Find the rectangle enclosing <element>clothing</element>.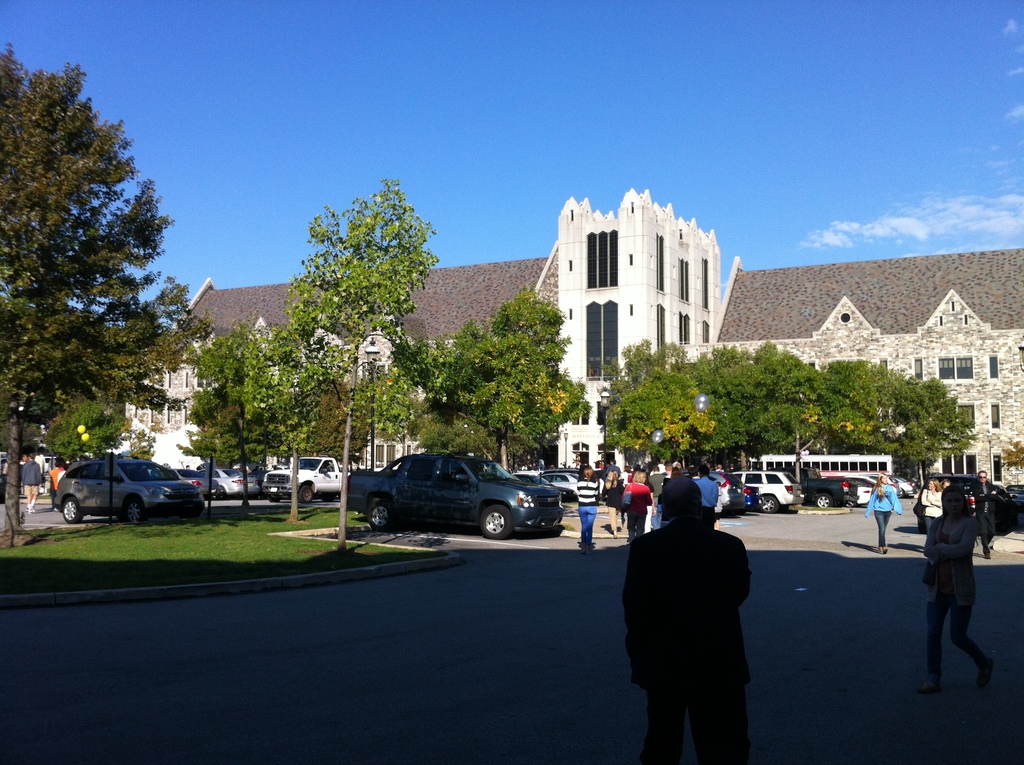
972, 476, 1001, 556.
